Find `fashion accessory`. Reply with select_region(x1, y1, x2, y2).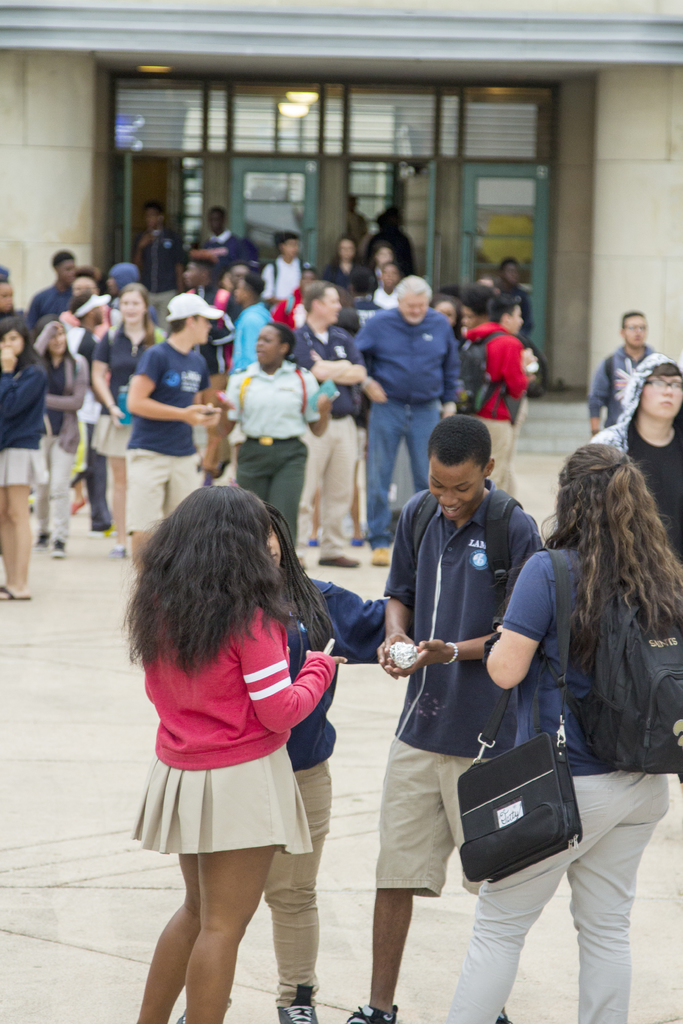
select_region(458, 546, 584, 884).
